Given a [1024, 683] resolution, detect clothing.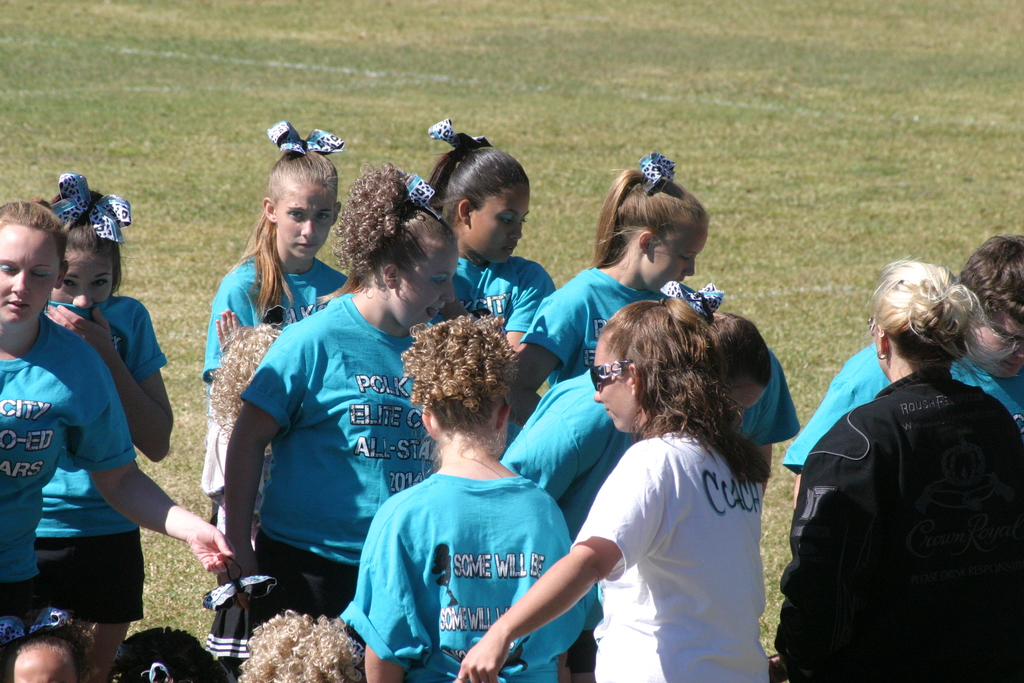
select_region(239, 286, 431, 659).
